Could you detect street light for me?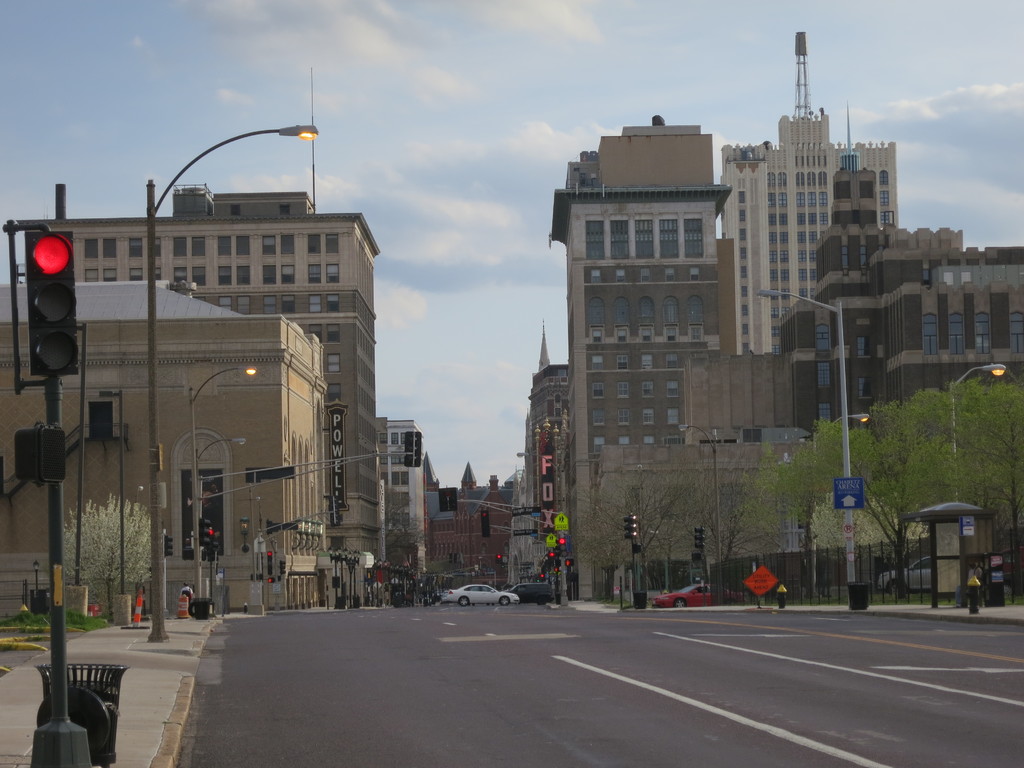
Detection result: 945 360 1009 509.
